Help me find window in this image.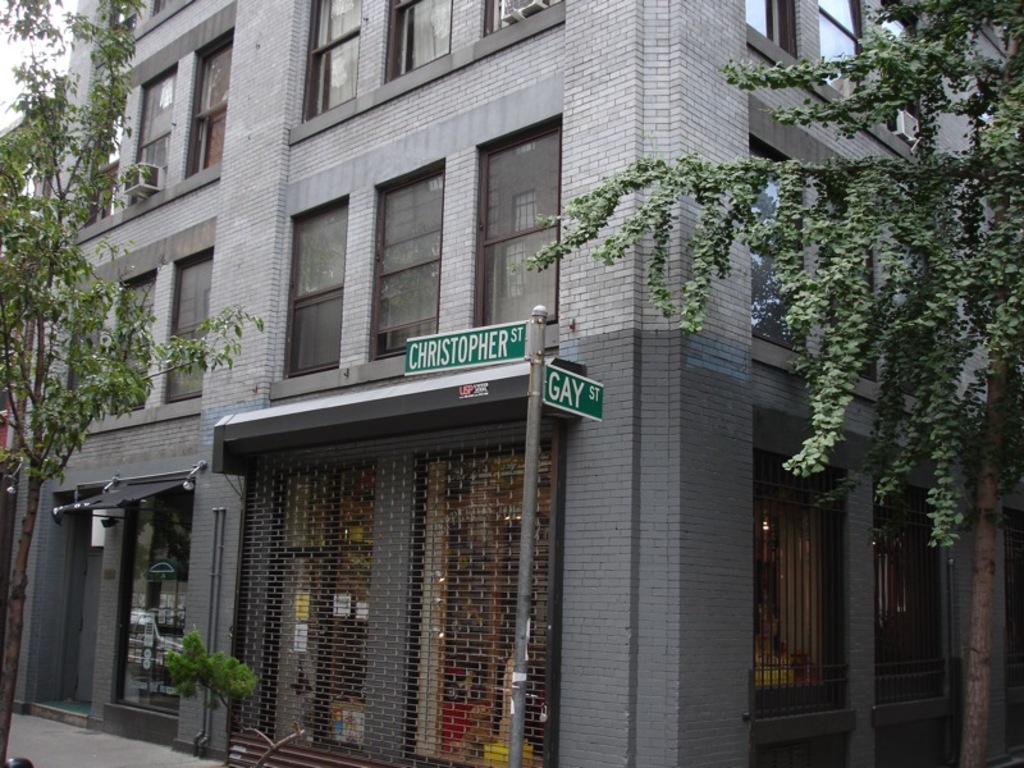
Found it: 297/0/361/125.
